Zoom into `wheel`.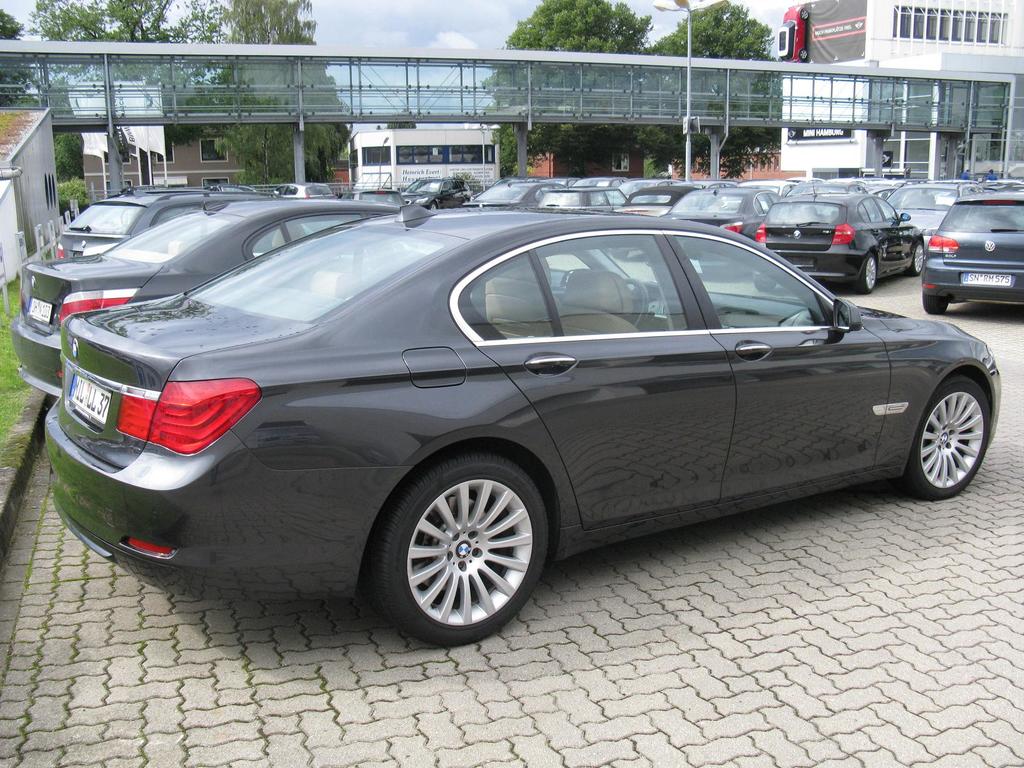
Zoom target: x1=750, y1=278, x2=775, y2=291.
